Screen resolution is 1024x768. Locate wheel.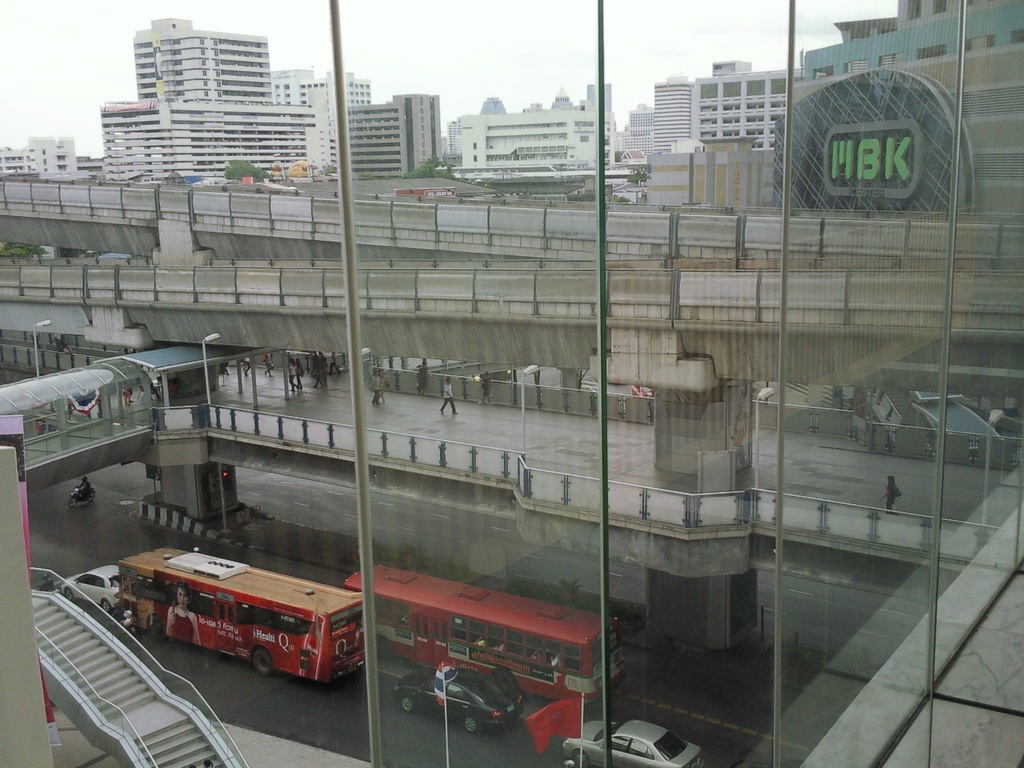
x1=99, y1=602, x2=110, y2=613.
